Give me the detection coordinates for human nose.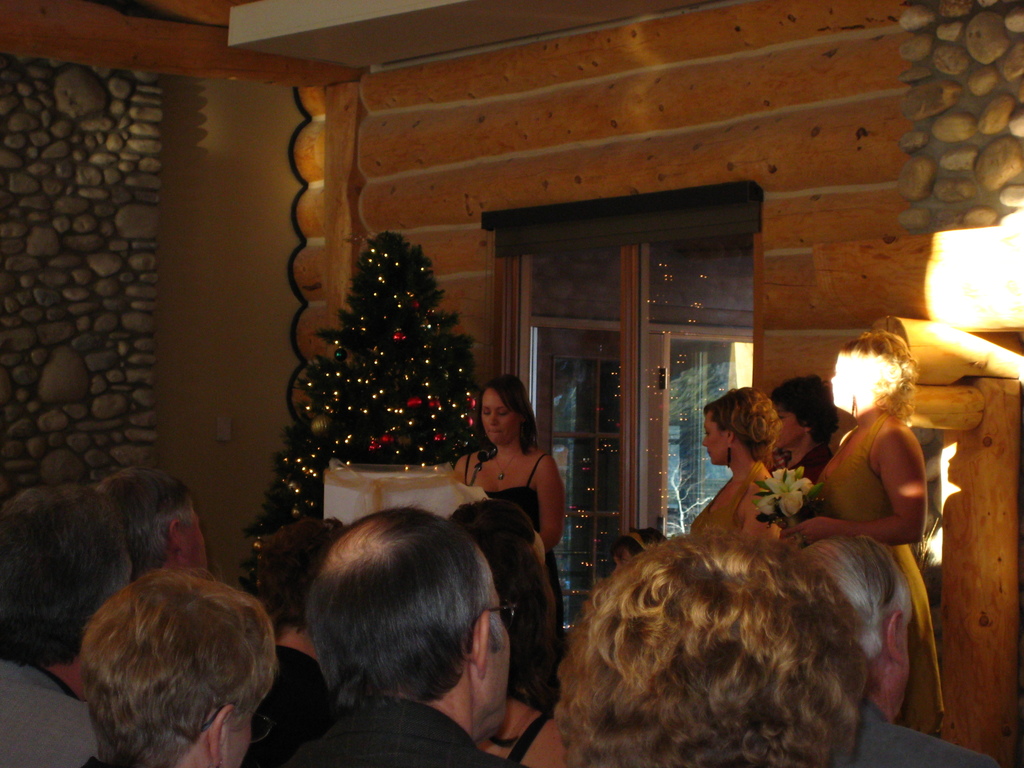
crop(486, 409, 500, 430).
